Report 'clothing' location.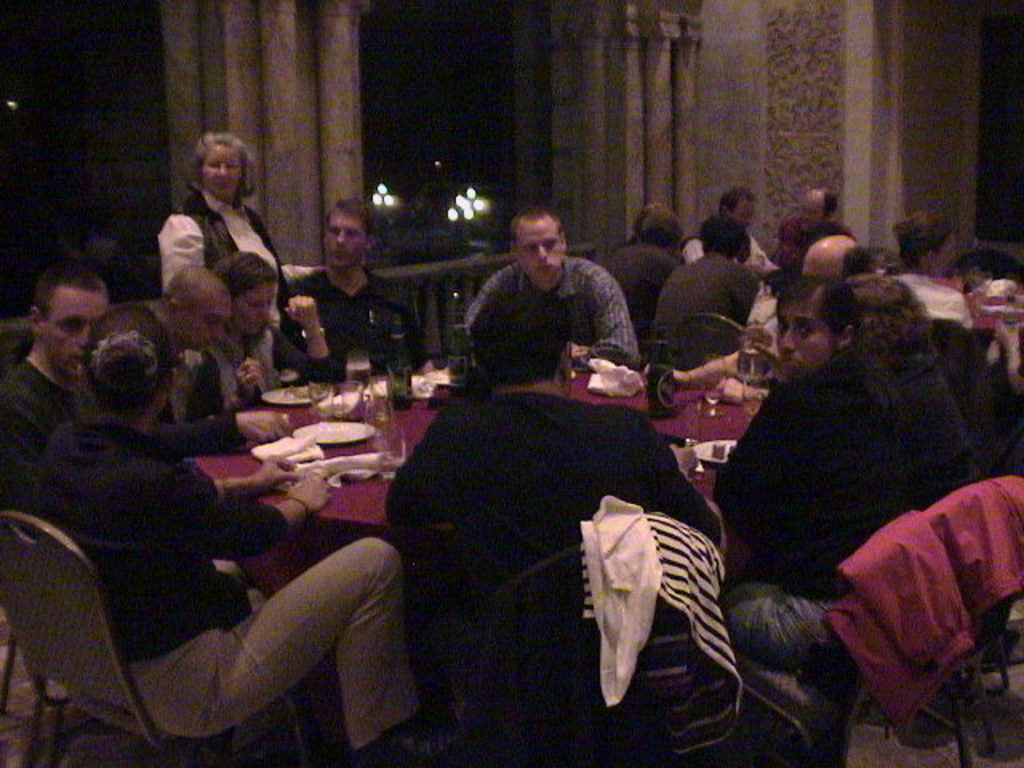
Report: [left=85, top=302, right=234, bottom=454].
